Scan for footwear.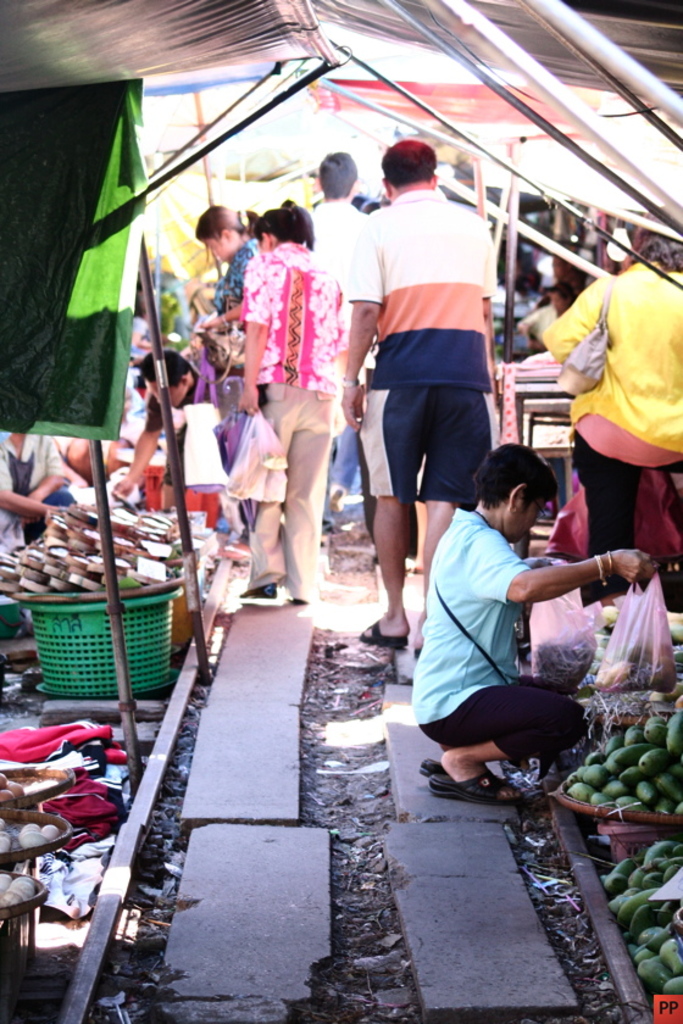
Scan result: region(363, 611, 409, 650).
